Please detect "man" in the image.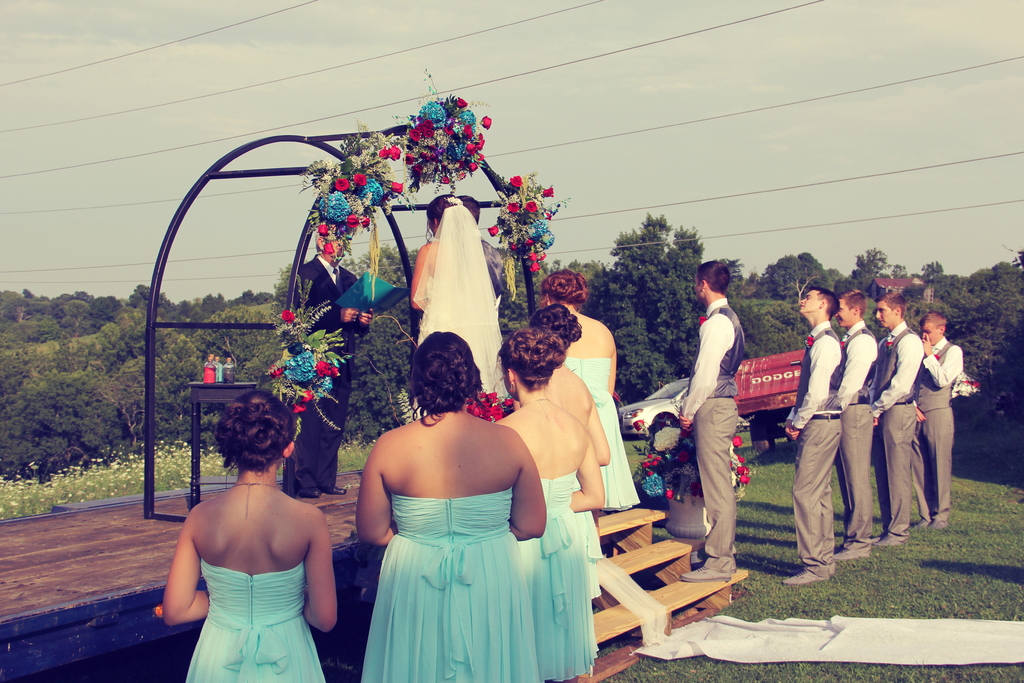
box=[667, 259, 771, 570].
